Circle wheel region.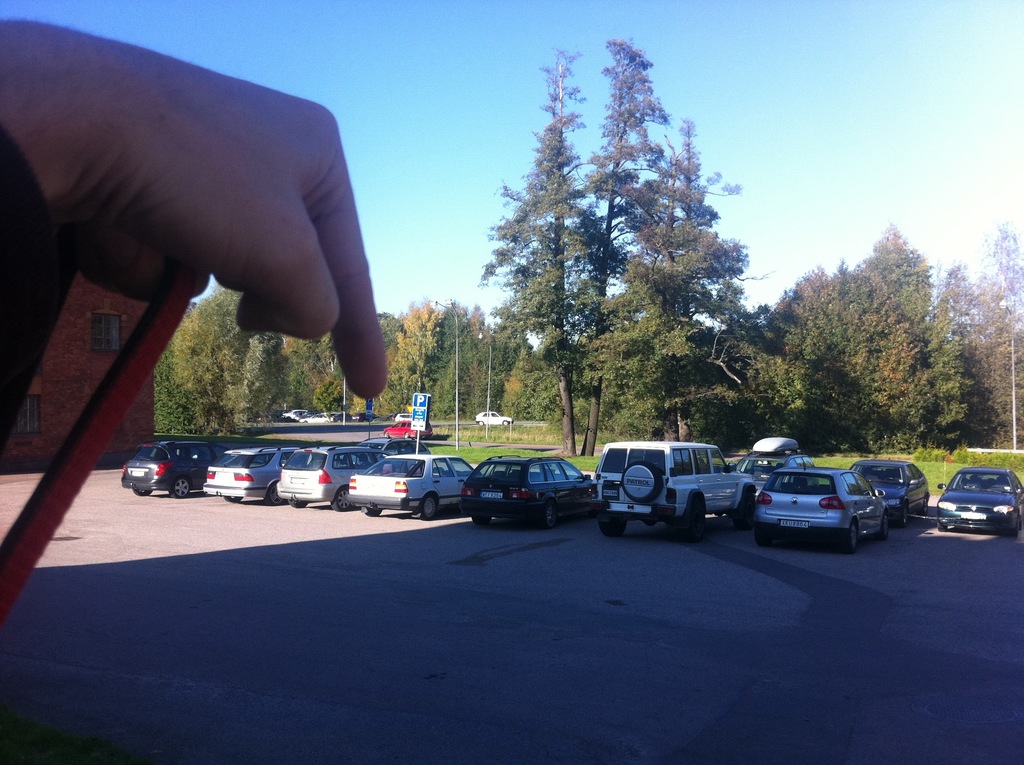
Region: 623:463:660:501.
